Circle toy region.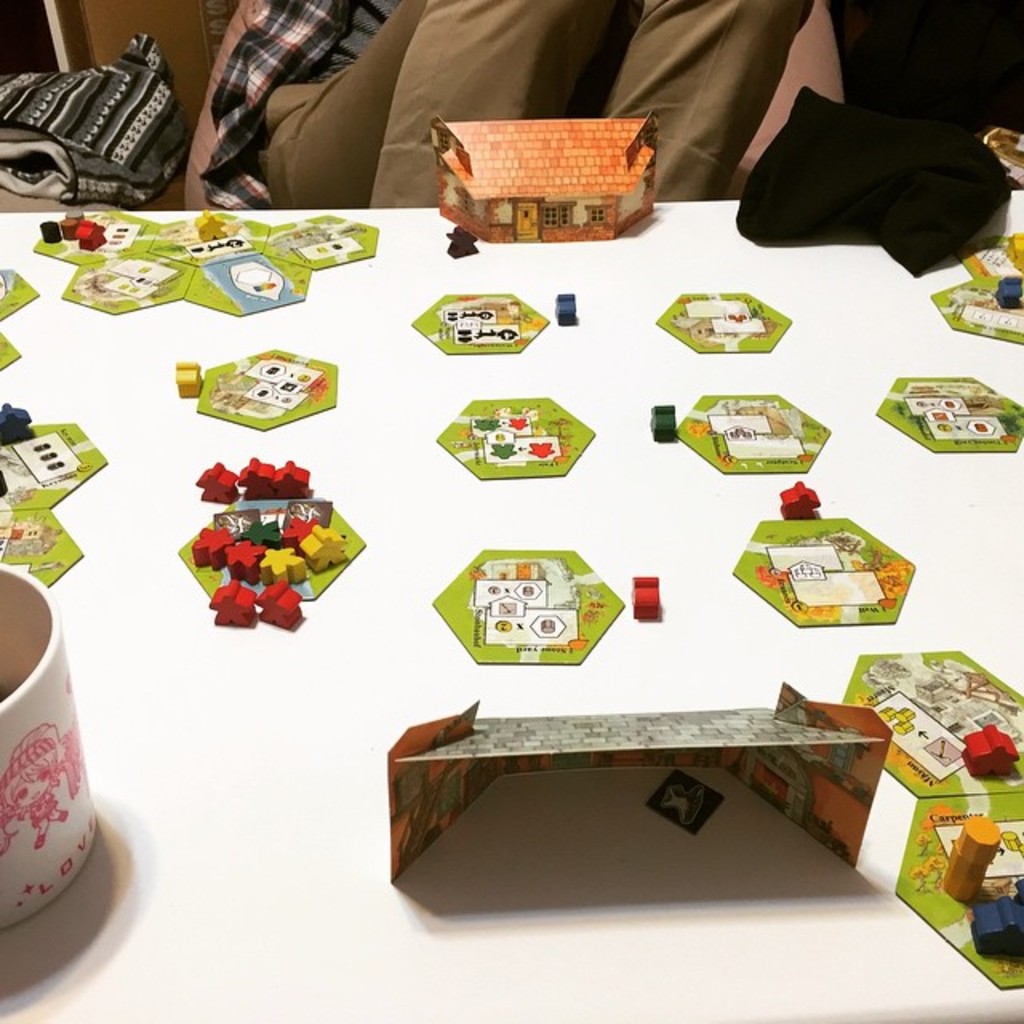
Region: left=995, top=274, right=1021, bottom=306.
